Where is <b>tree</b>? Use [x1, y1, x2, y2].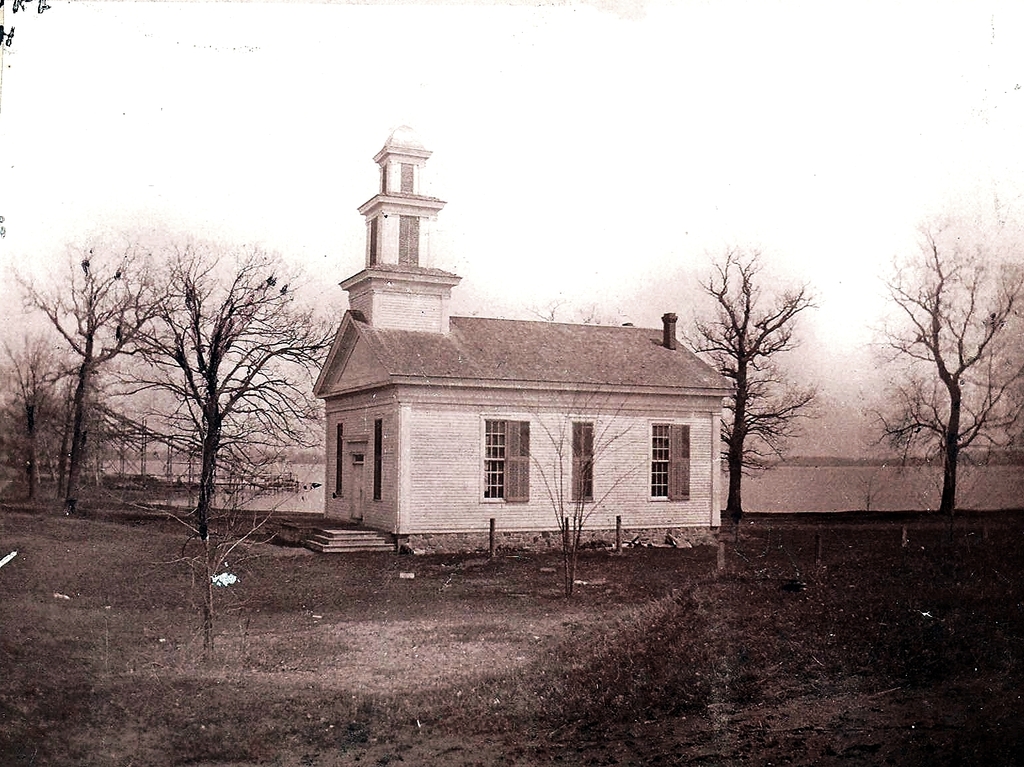
[671, 226, 837, 545].
